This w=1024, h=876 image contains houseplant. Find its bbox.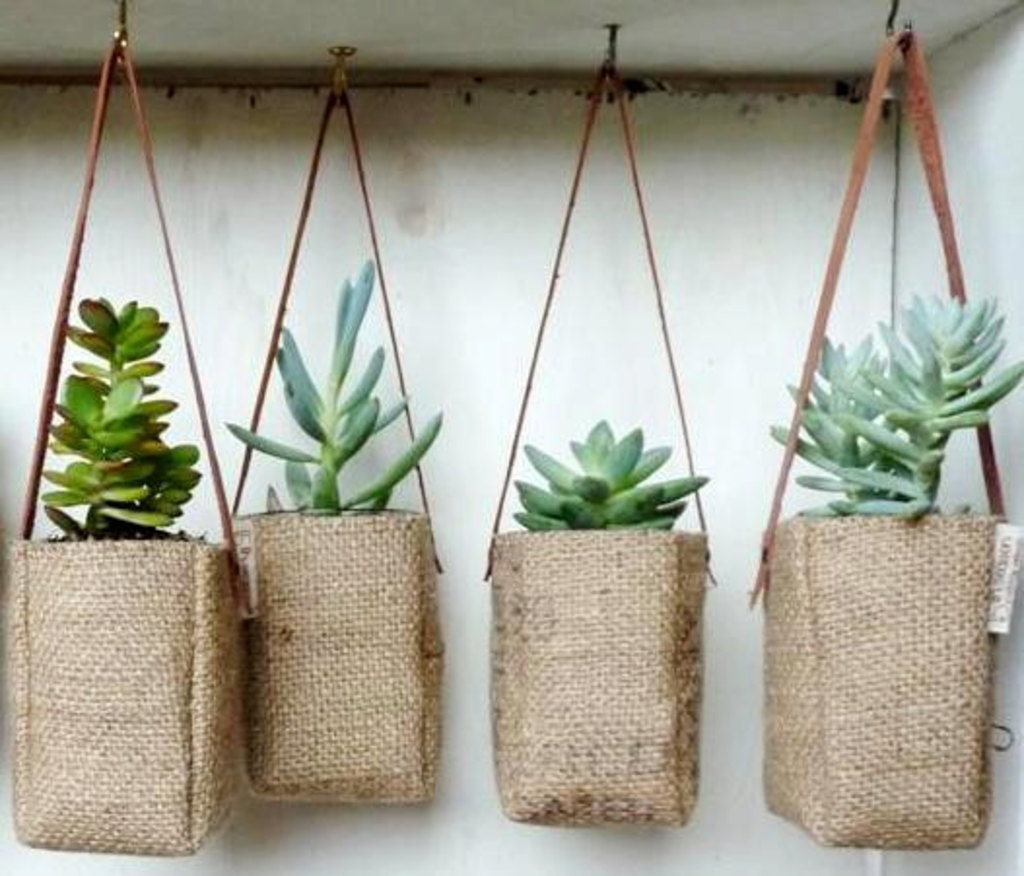
x1=227 y1=97 x2=445 y2=810.
